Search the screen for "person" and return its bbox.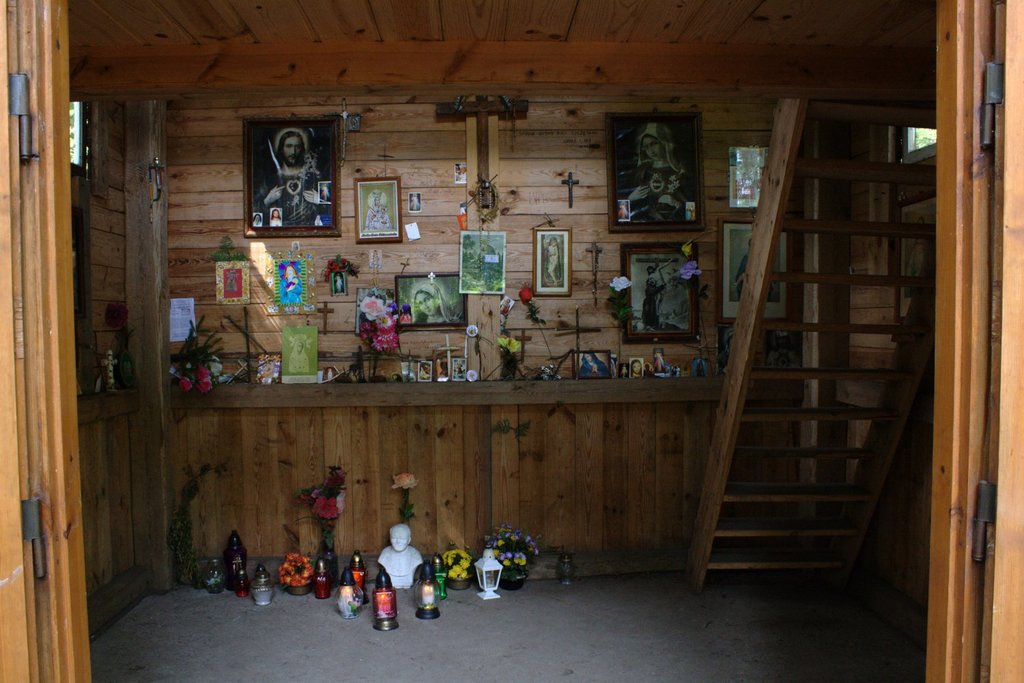
Found: <region>456, 165, 468, 185</region>.
